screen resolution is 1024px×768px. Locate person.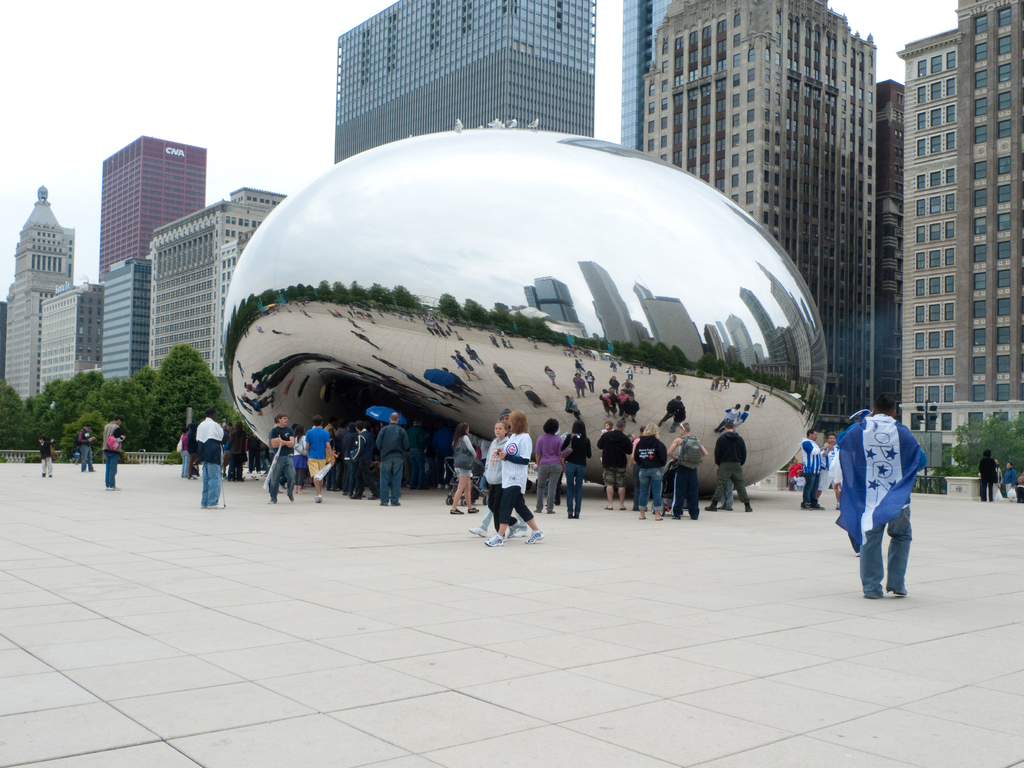
[822,380,919,617].
